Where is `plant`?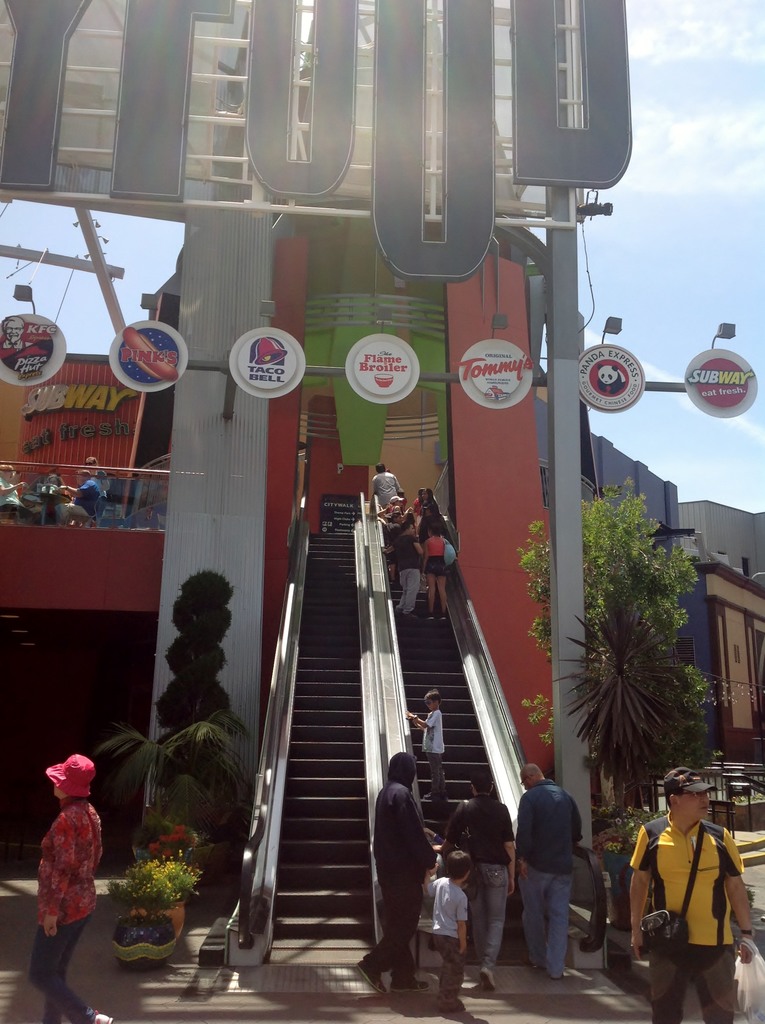
110, 815, 199, 858.
